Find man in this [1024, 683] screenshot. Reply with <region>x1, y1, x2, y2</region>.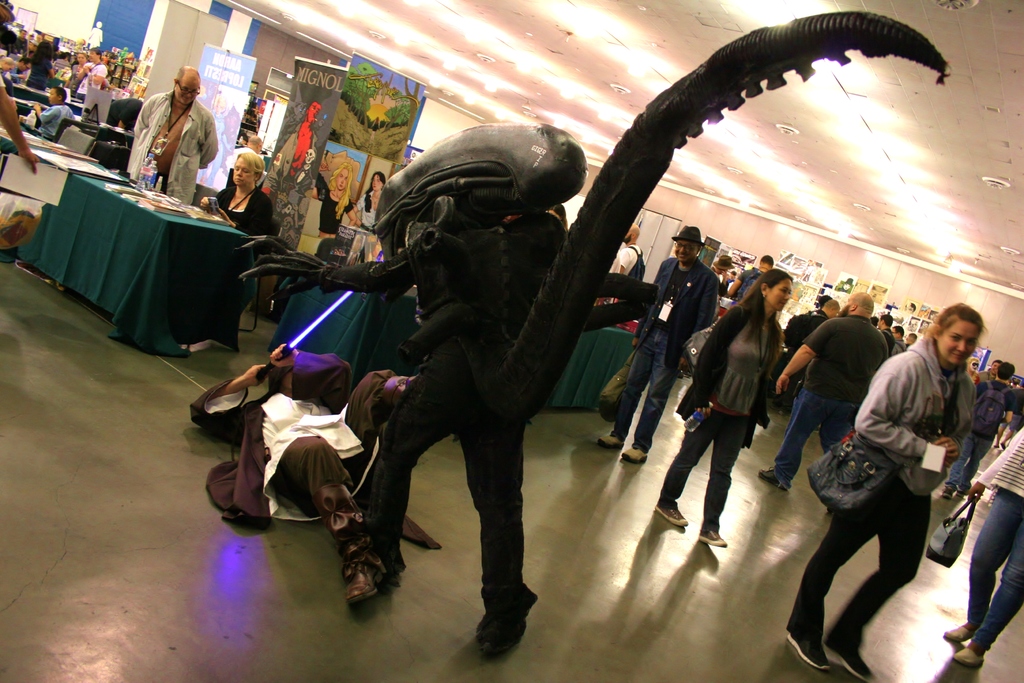
<region>876, 315, 896, 370</region>.
